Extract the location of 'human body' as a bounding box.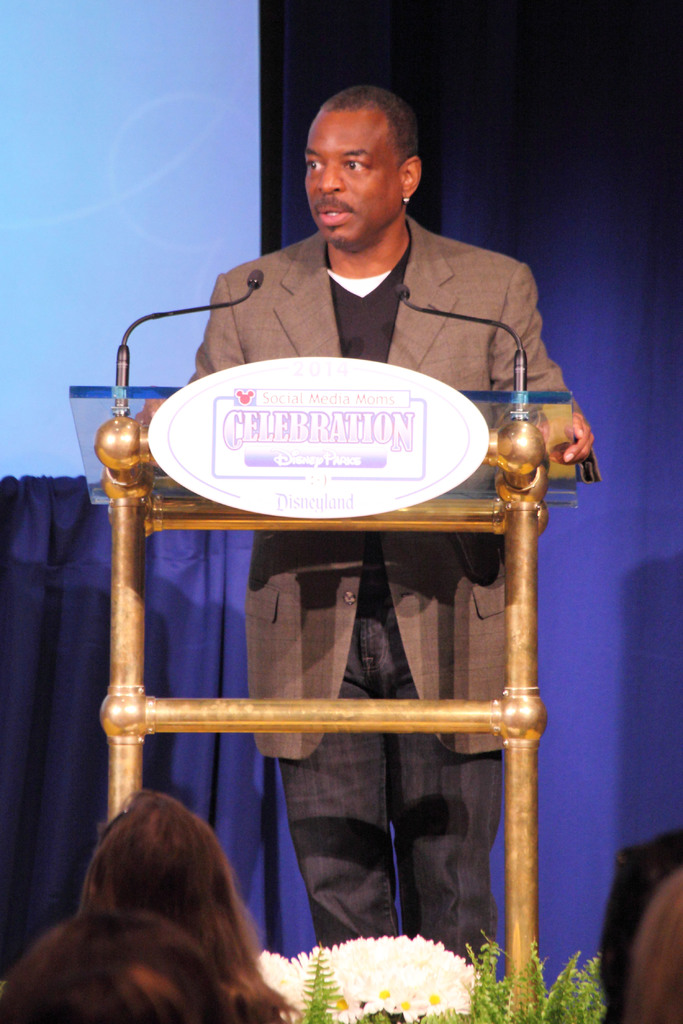
<bbox>135, 76, 601, 1023</bbox>.
